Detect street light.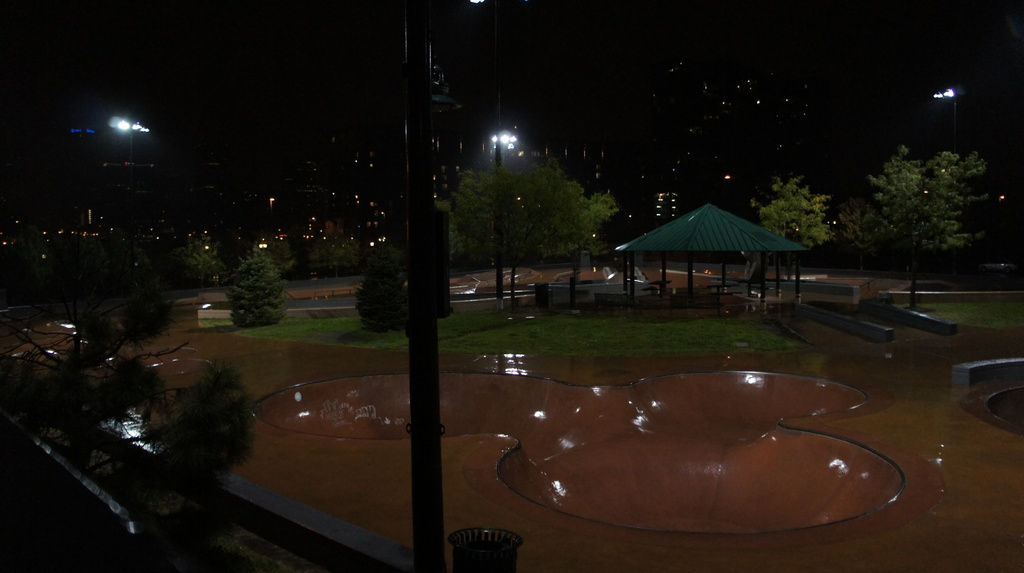
Detected at 490/127/522/312.
